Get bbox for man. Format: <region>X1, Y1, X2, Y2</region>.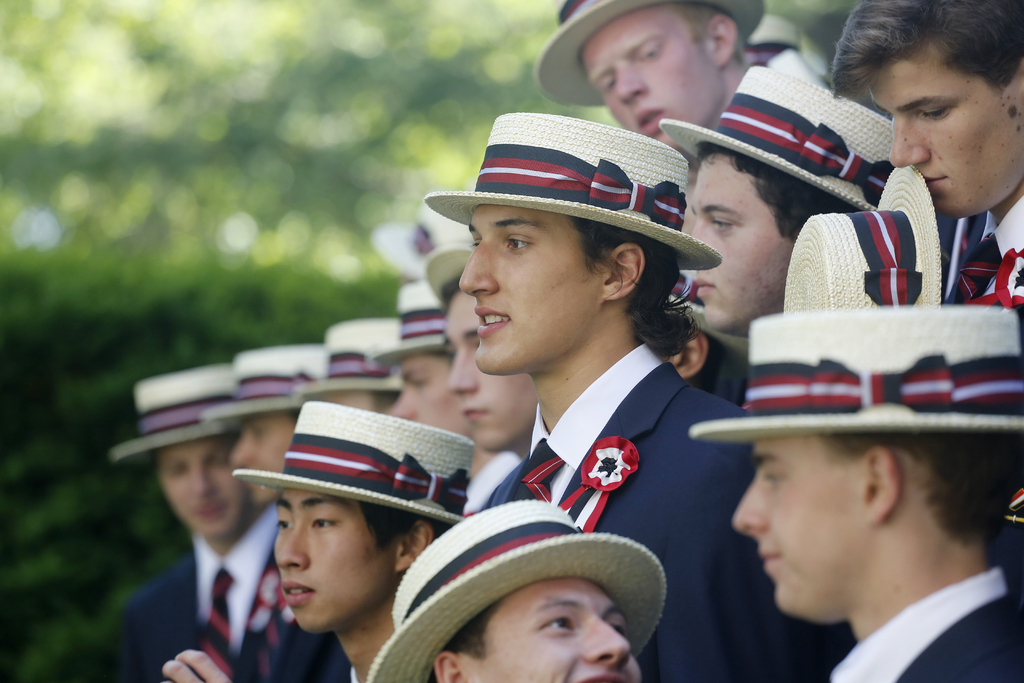
<region>652, 63, 890, 341</region>.
